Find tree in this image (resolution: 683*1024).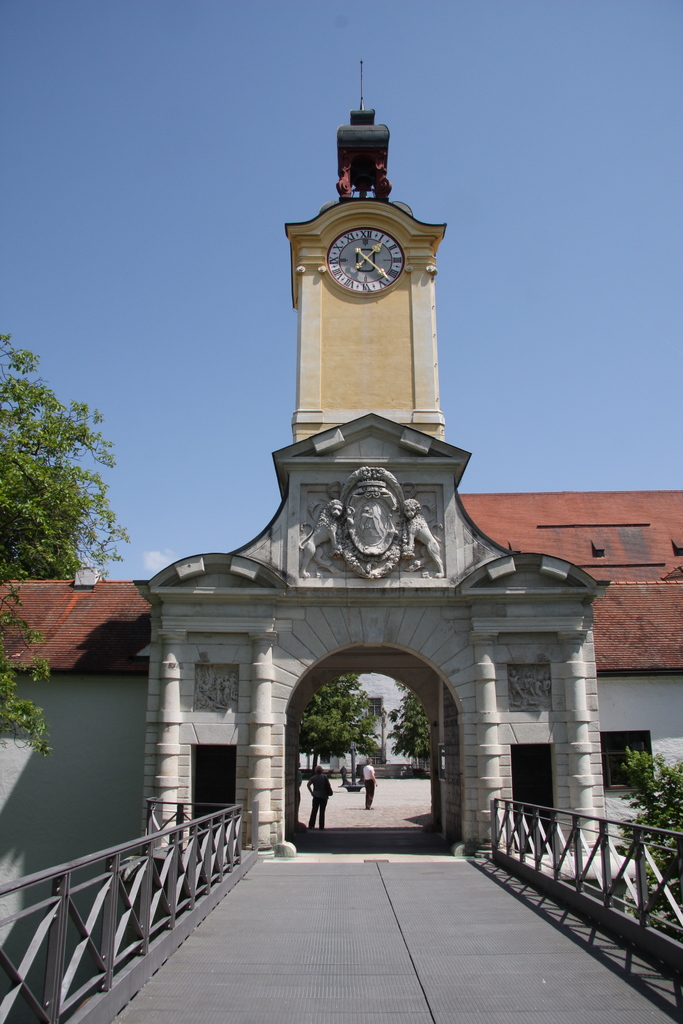
locate(0, 330, 135, 761).
